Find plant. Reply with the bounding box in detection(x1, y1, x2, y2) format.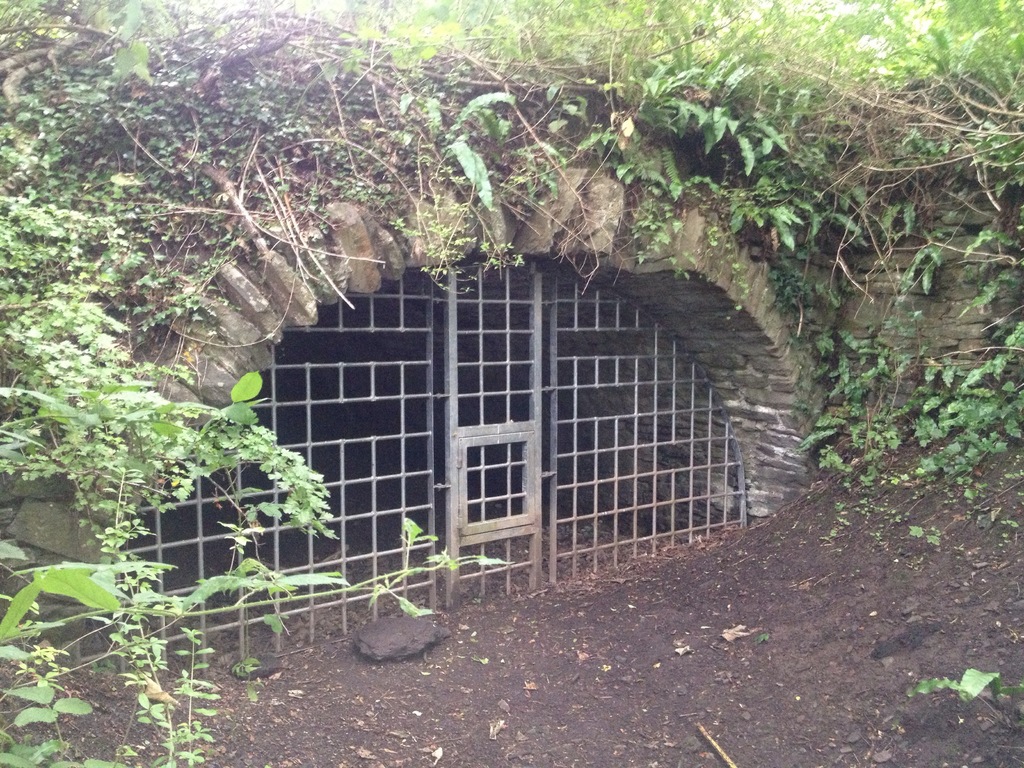
detection(0, 646, 221, 767).
